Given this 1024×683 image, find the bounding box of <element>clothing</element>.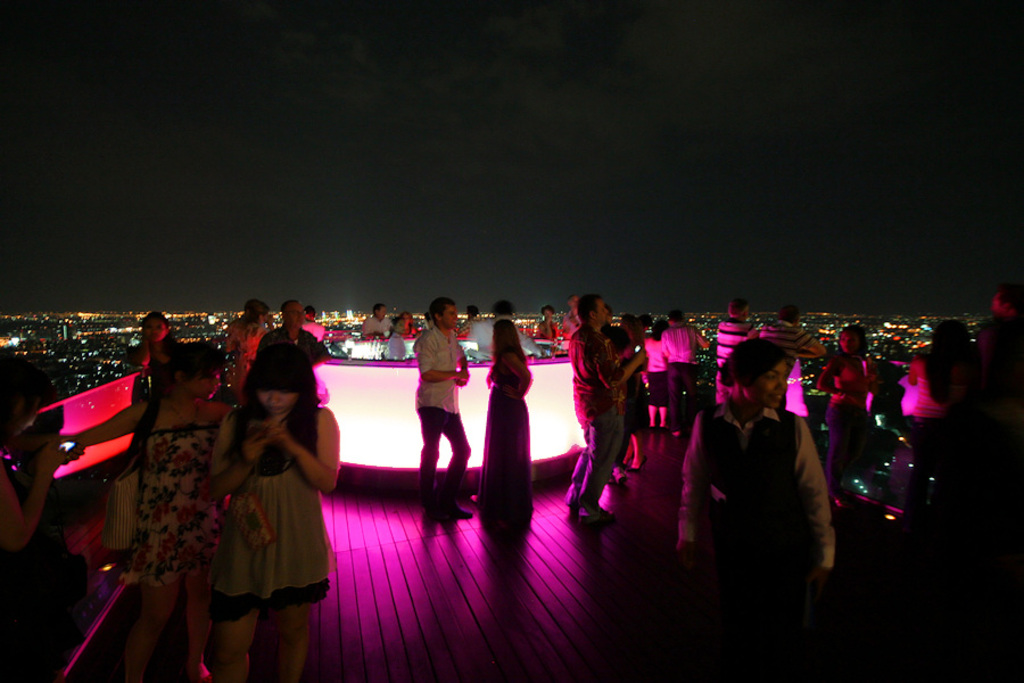
<bbox>669, 364, 695, 431</bbox>.
